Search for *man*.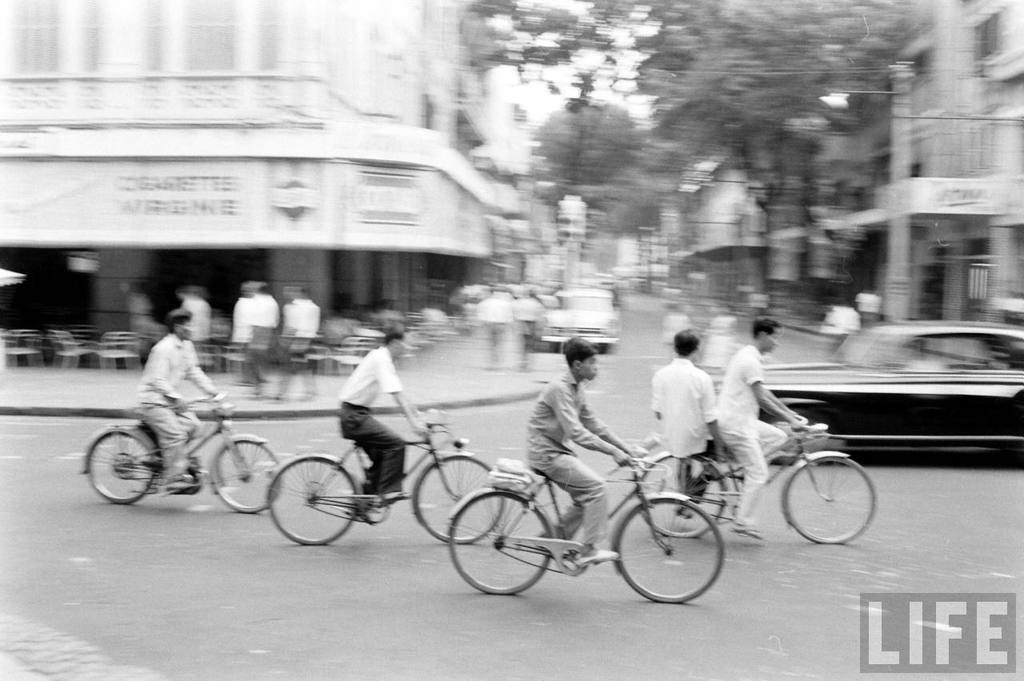
Found at <box>174,285,210,354</box>.
